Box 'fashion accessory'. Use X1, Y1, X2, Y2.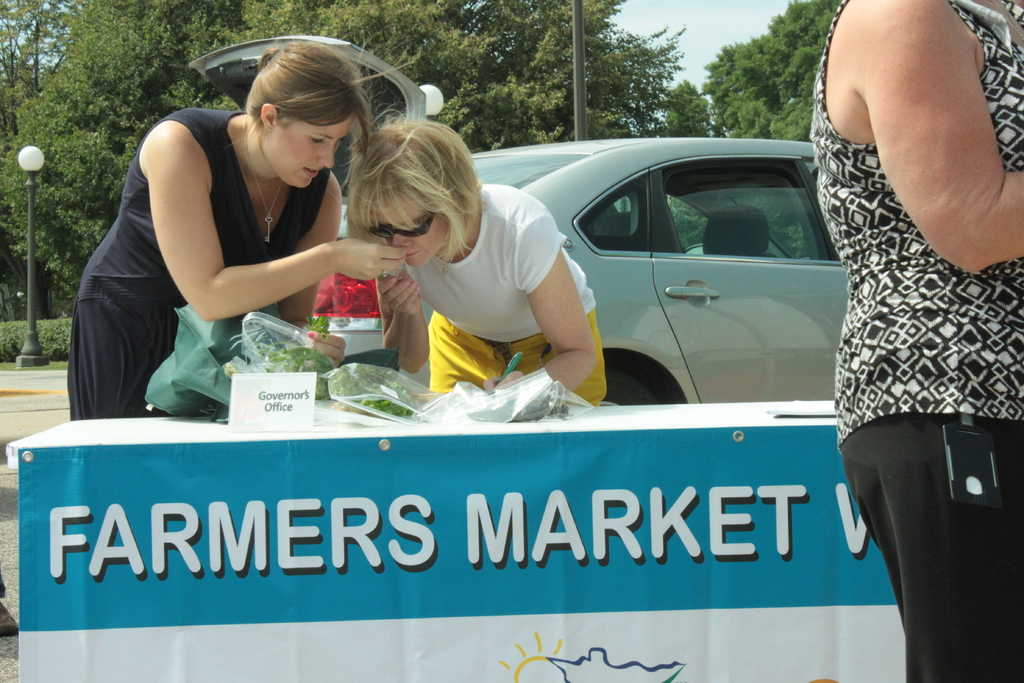
231, 111, 289, 248.
